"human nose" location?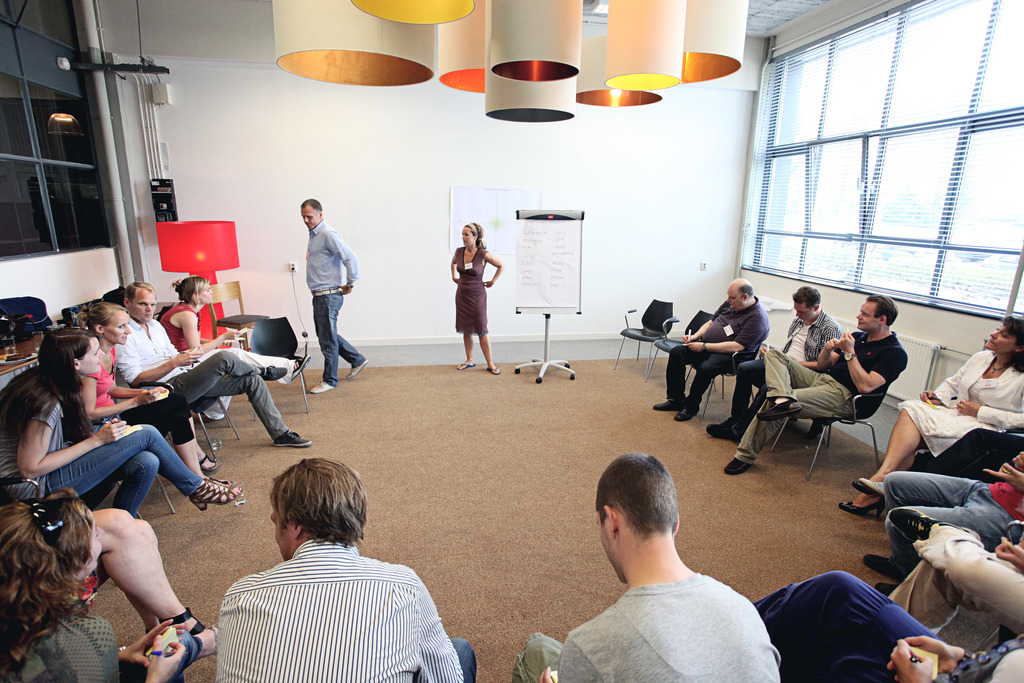
l=97, t=525, r=105, b=539
